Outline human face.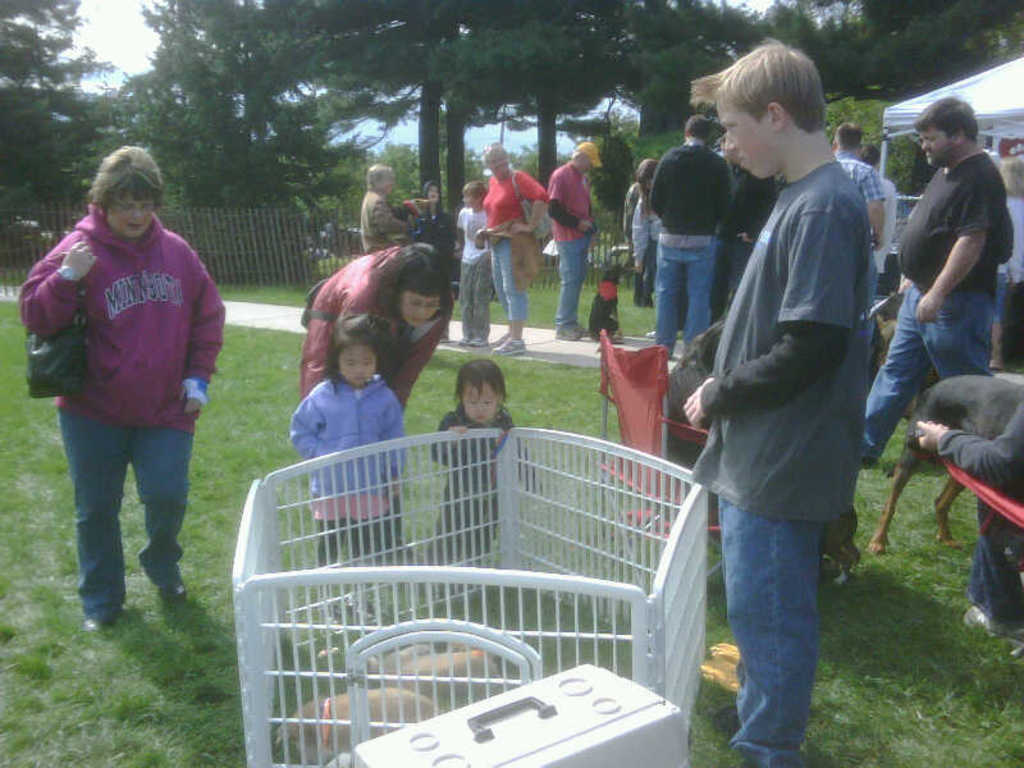
Outline: bbox=(335, 339, 372, 384).
